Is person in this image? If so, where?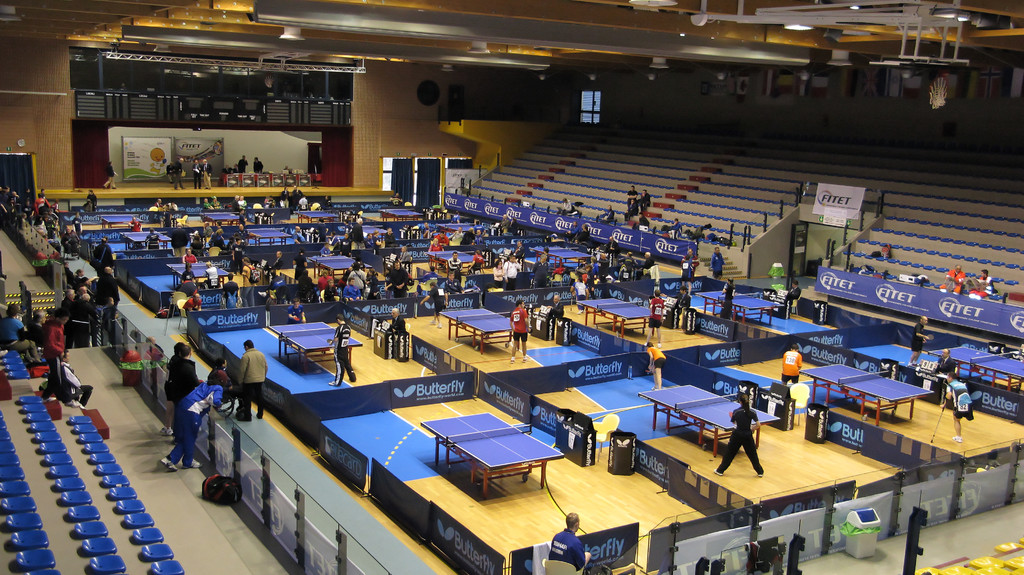
Yes, at left=931, top=346, right=958, bottom=409.
